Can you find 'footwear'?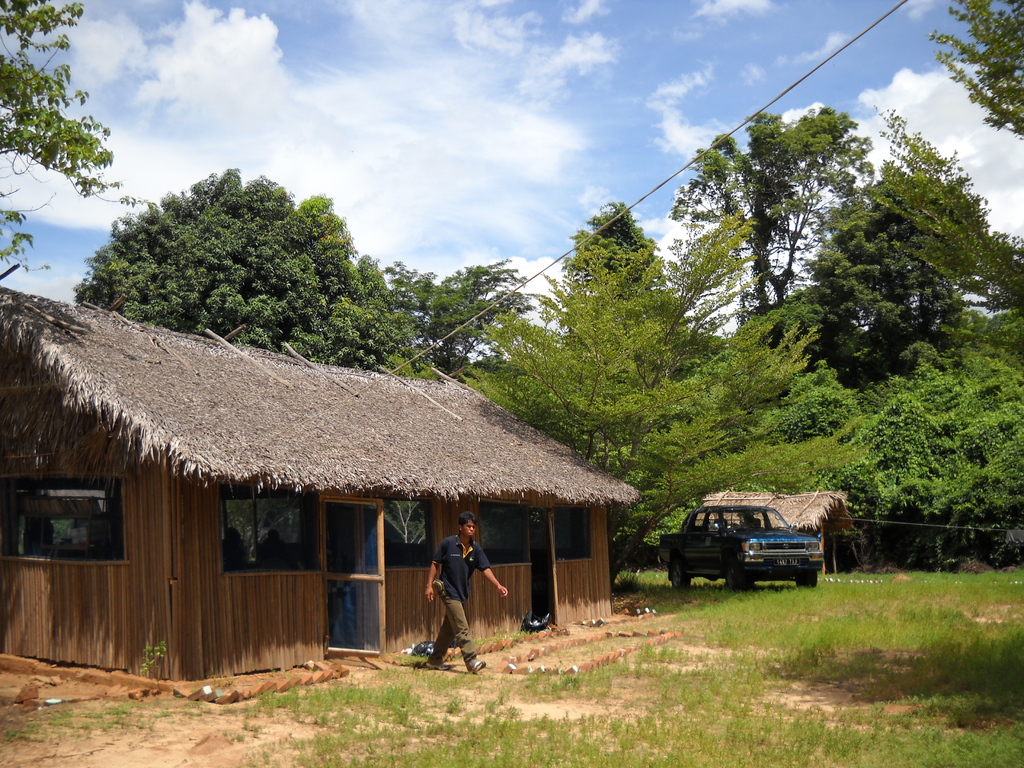
Yes, bounding box: x1=464 y1=655 x2=485 y2=671.
